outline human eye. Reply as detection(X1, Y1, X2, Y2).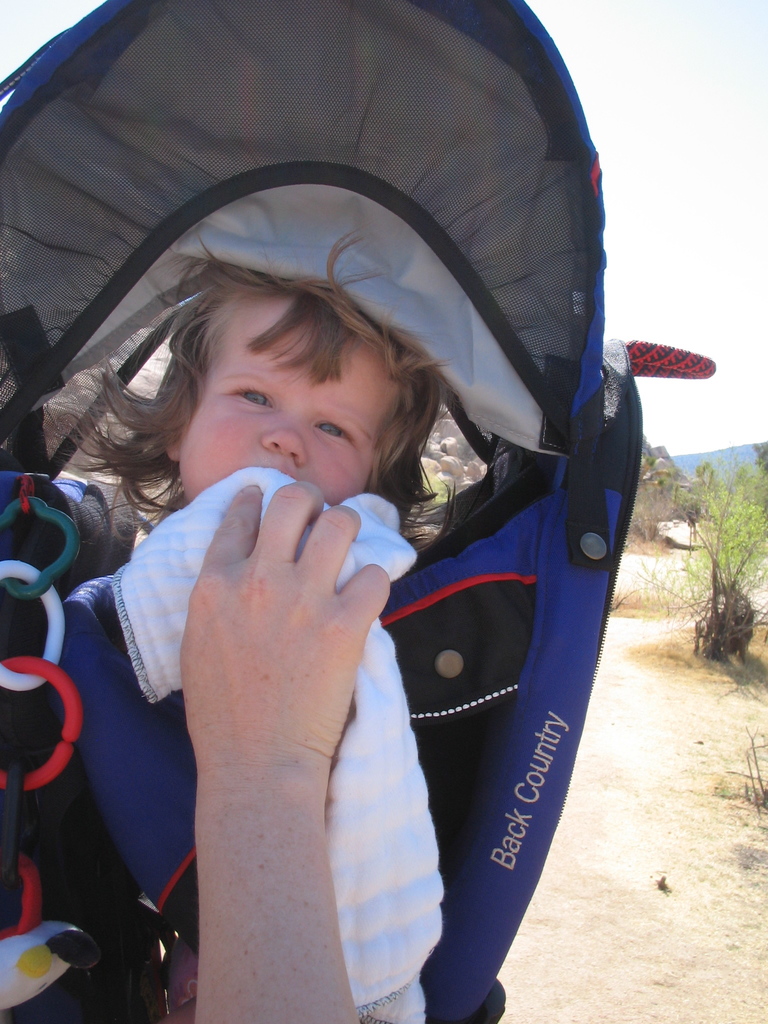
detection(228, 390, 272, 414).
